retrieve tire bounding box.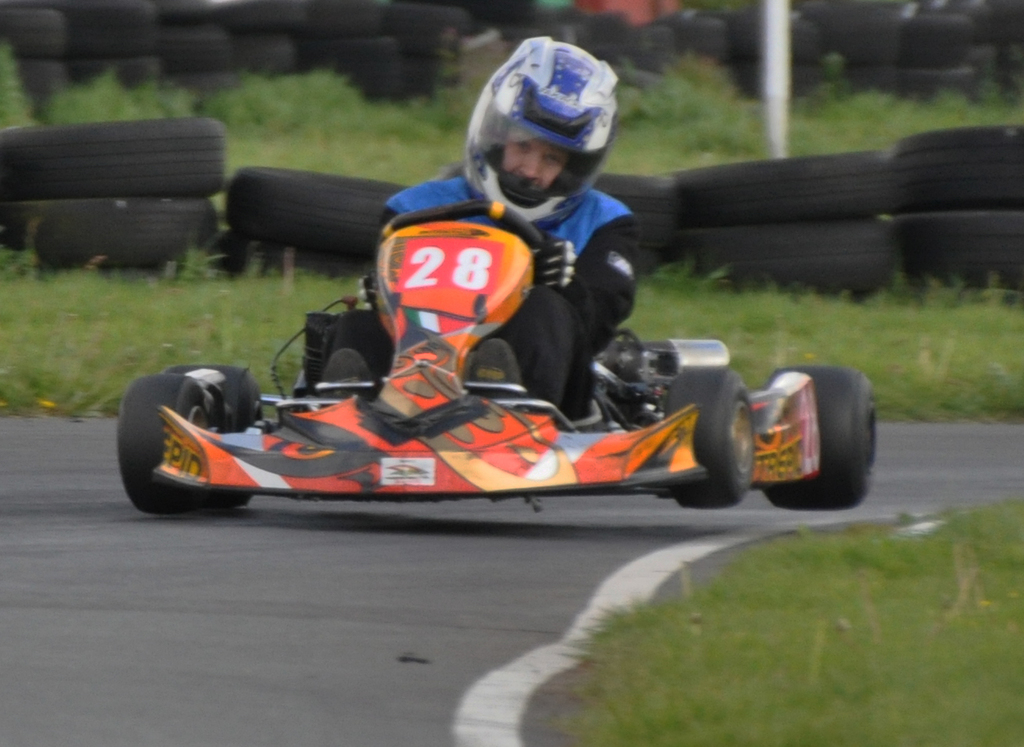
Bounding box: l=871, t=204, r=1023, b=290.
